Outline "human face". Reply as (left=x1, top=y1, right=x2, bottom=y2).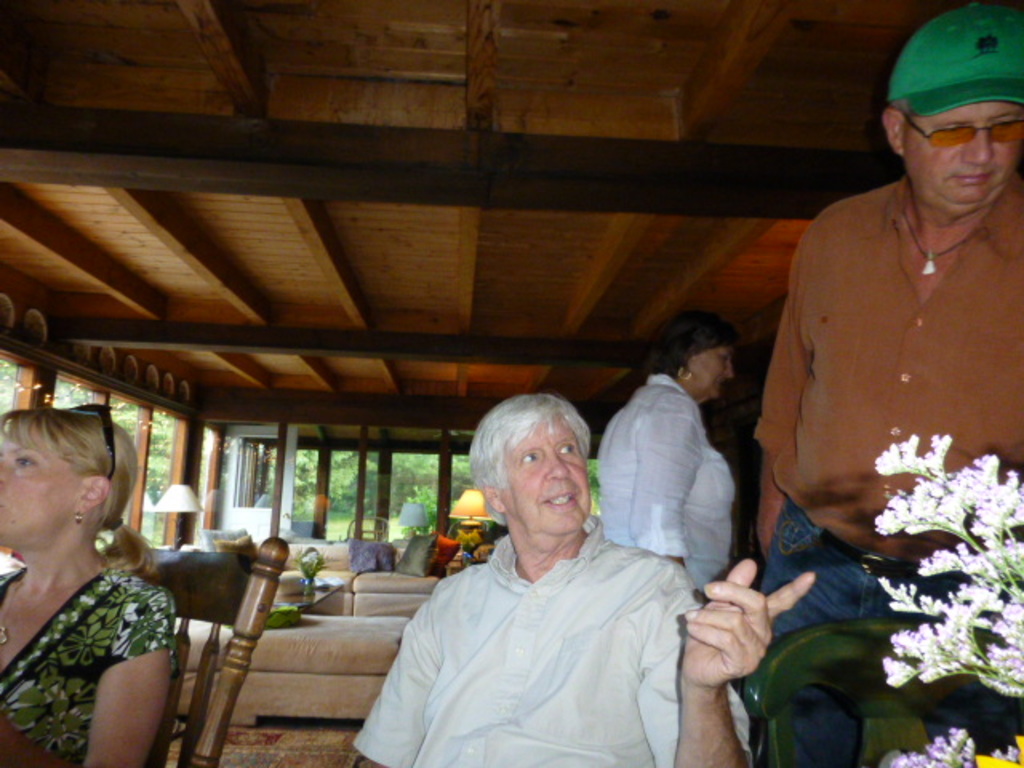
(left=686, top=344, right=736, bottom=395).
